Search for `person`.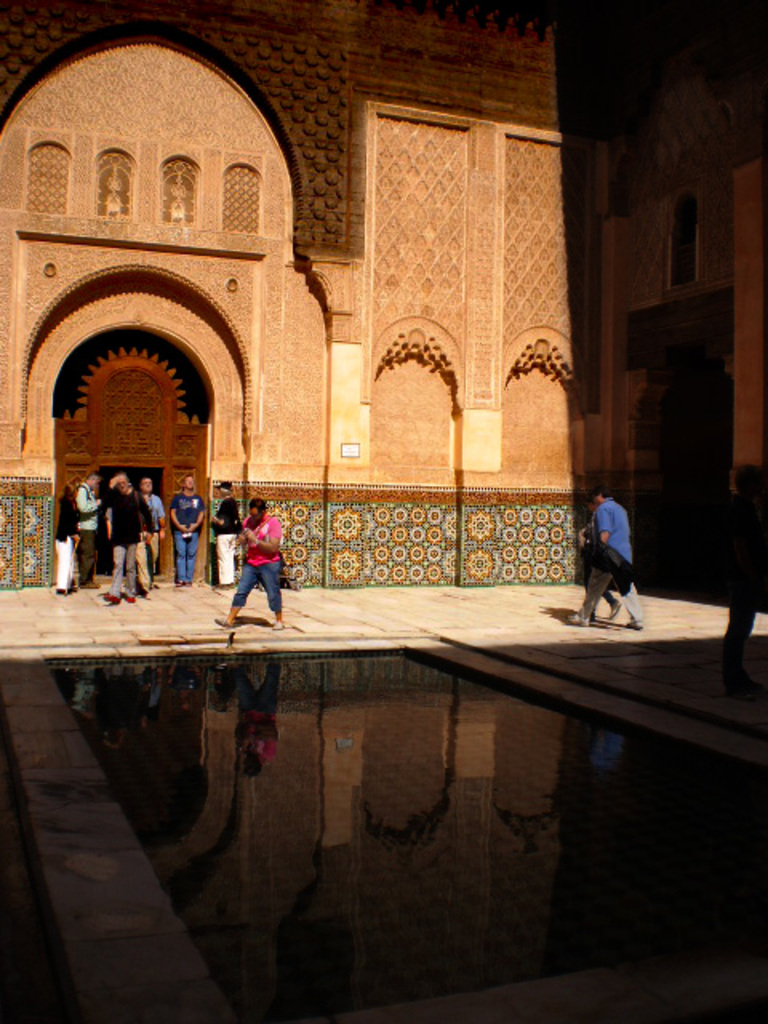
Found at (left=94, top=467, right=139, bottom=610).
